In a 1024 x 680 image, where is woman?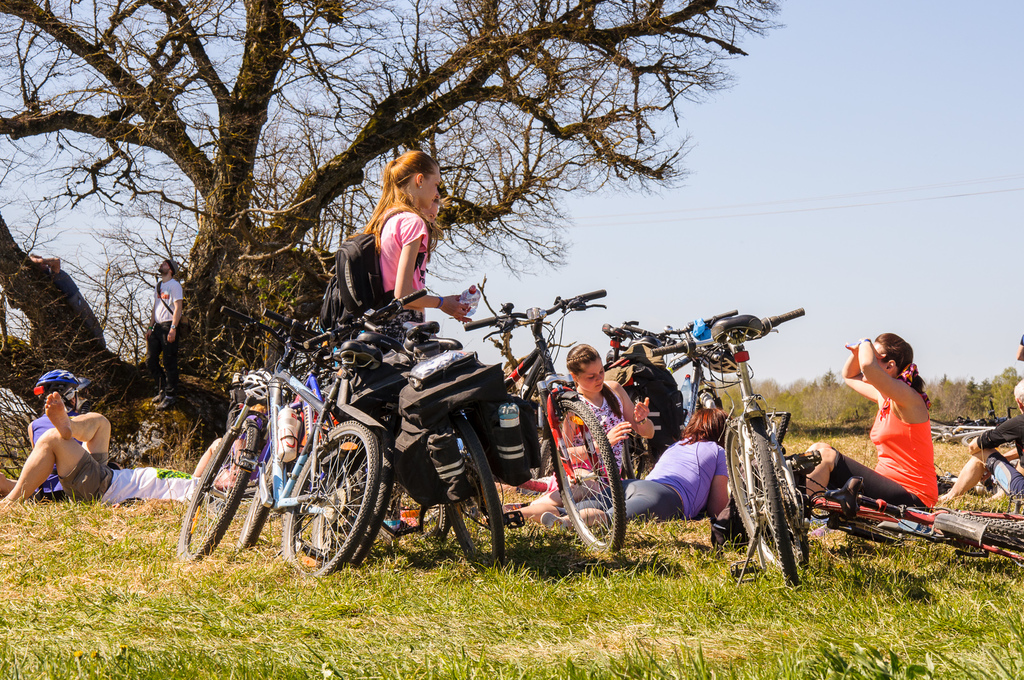
rect(804, 334, 940, 505).
